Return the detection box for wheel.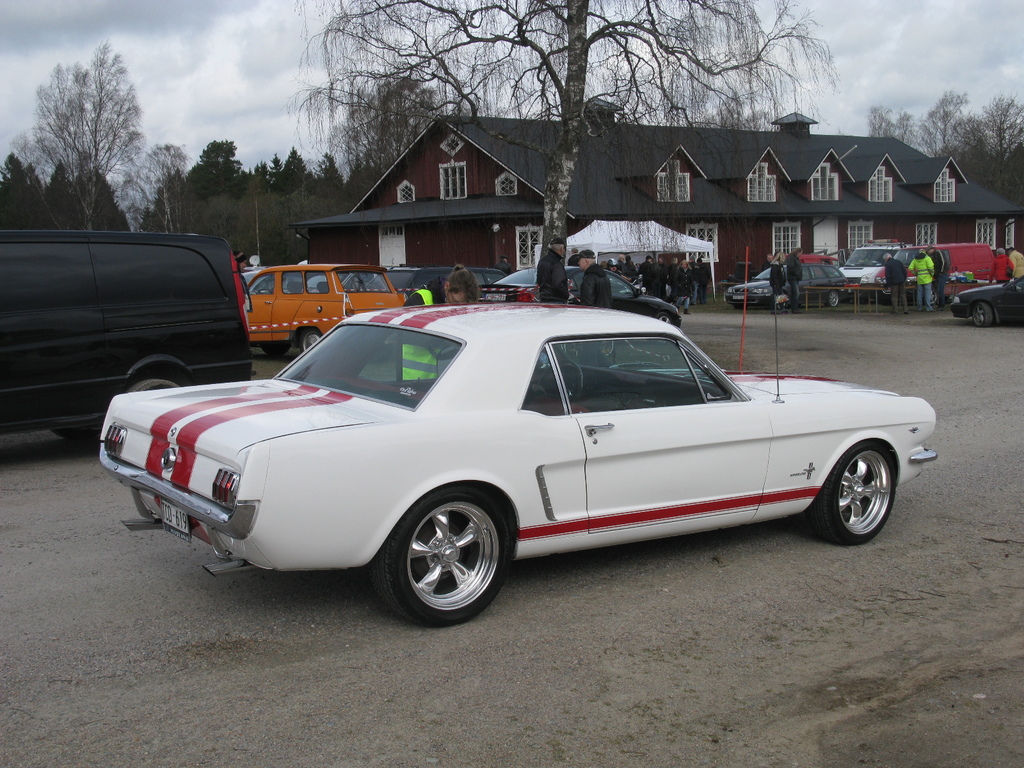
select_region(972, 305, 991, 326).
